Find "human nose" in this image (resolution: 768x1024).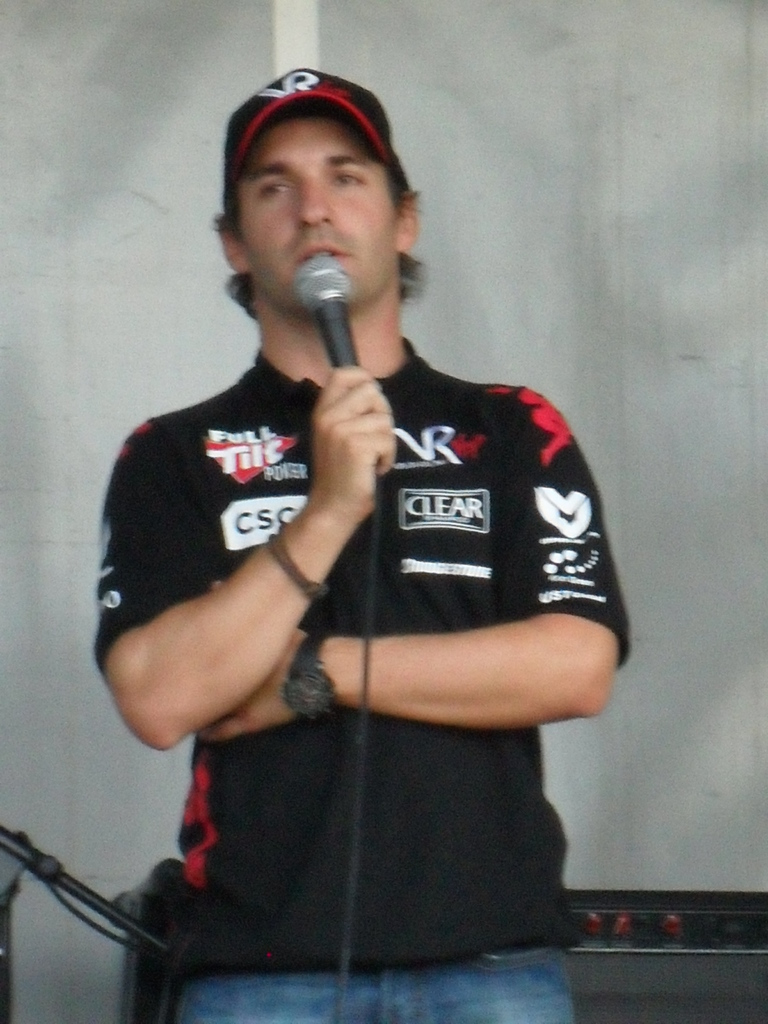
(294,188,338,230).
